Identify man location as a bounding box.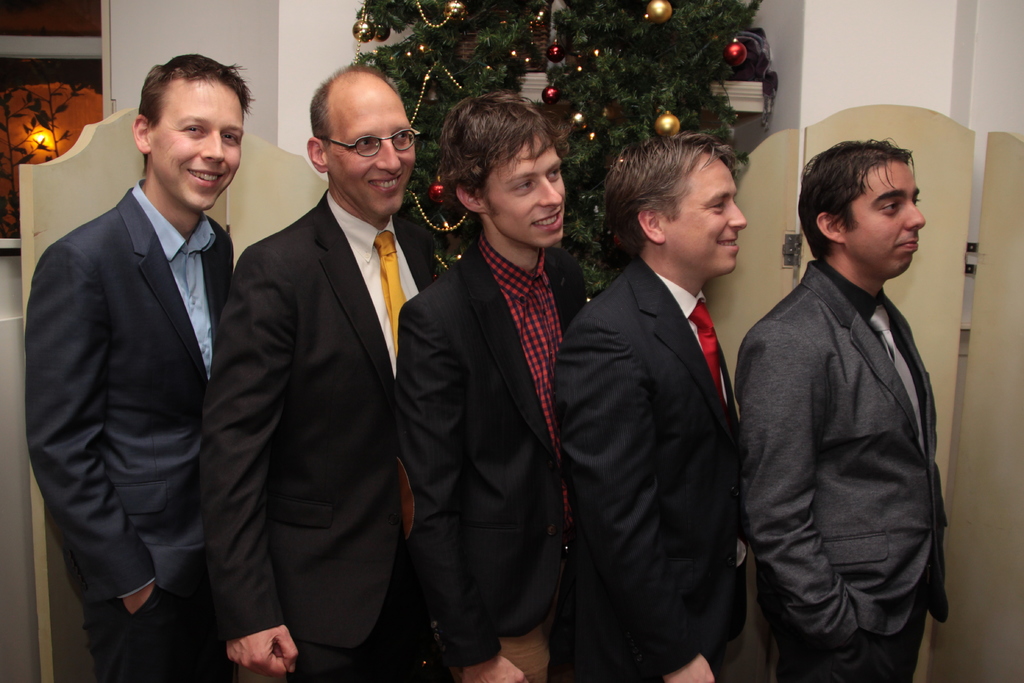
27,50,255,682.
